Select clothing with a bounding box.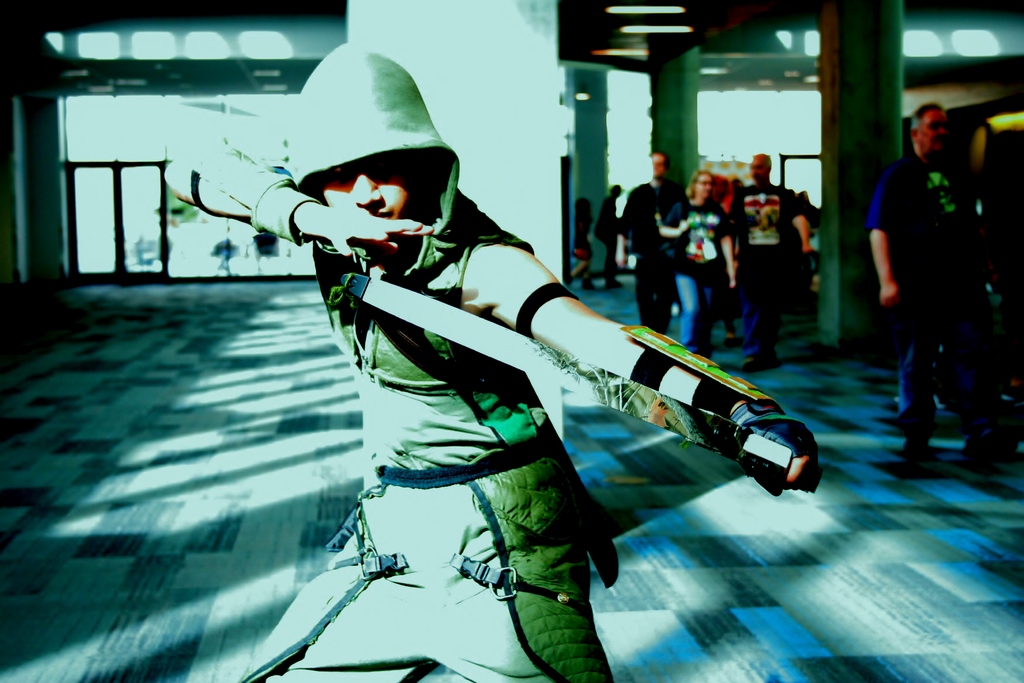
{"x1": 727, "y1": 184, "x2": 803, "y2": 360}.
